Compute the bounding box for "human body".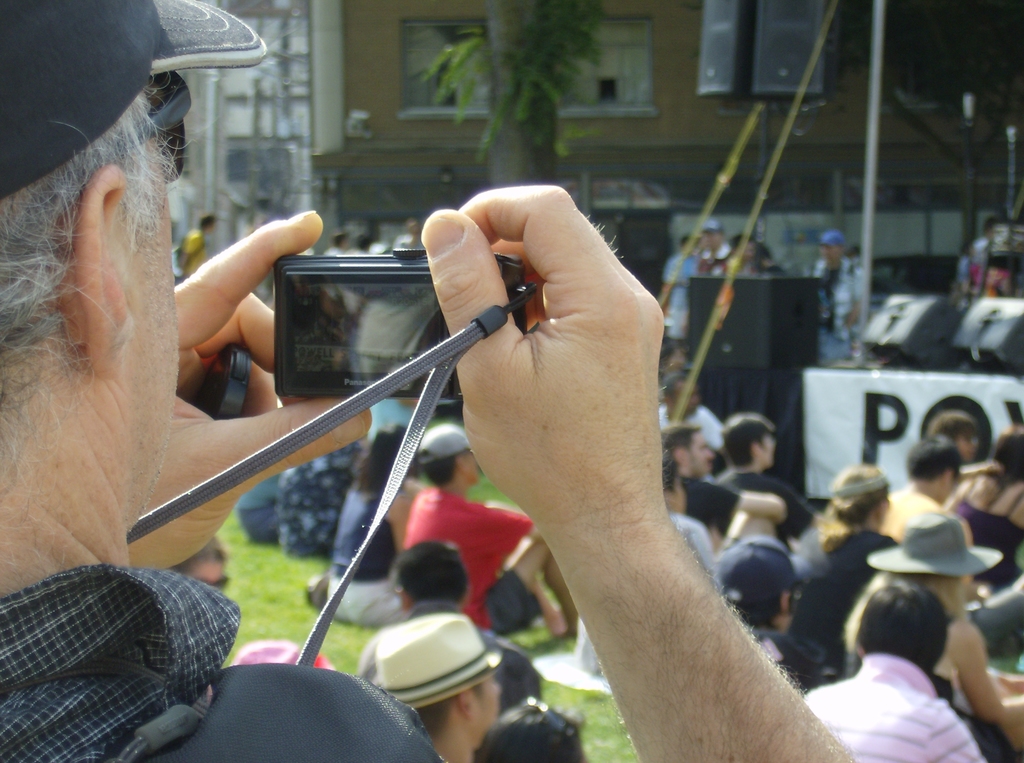
391/223/428/264.
